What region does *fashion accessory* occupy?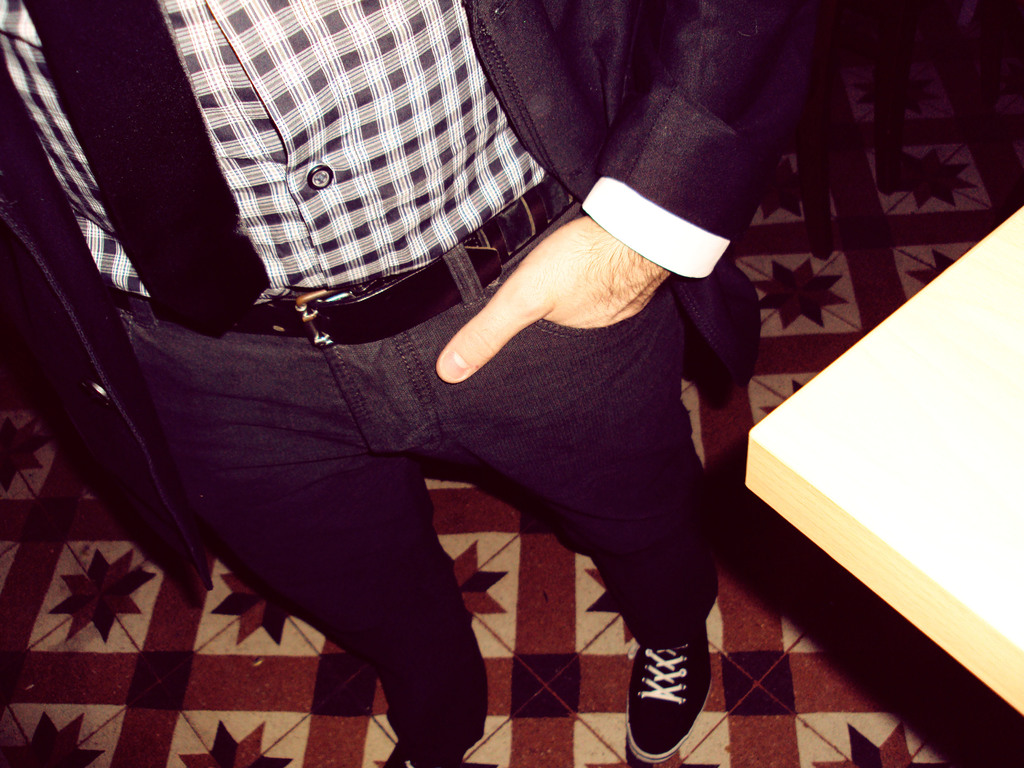
left=624, top=621, right=711, bottom=764.
